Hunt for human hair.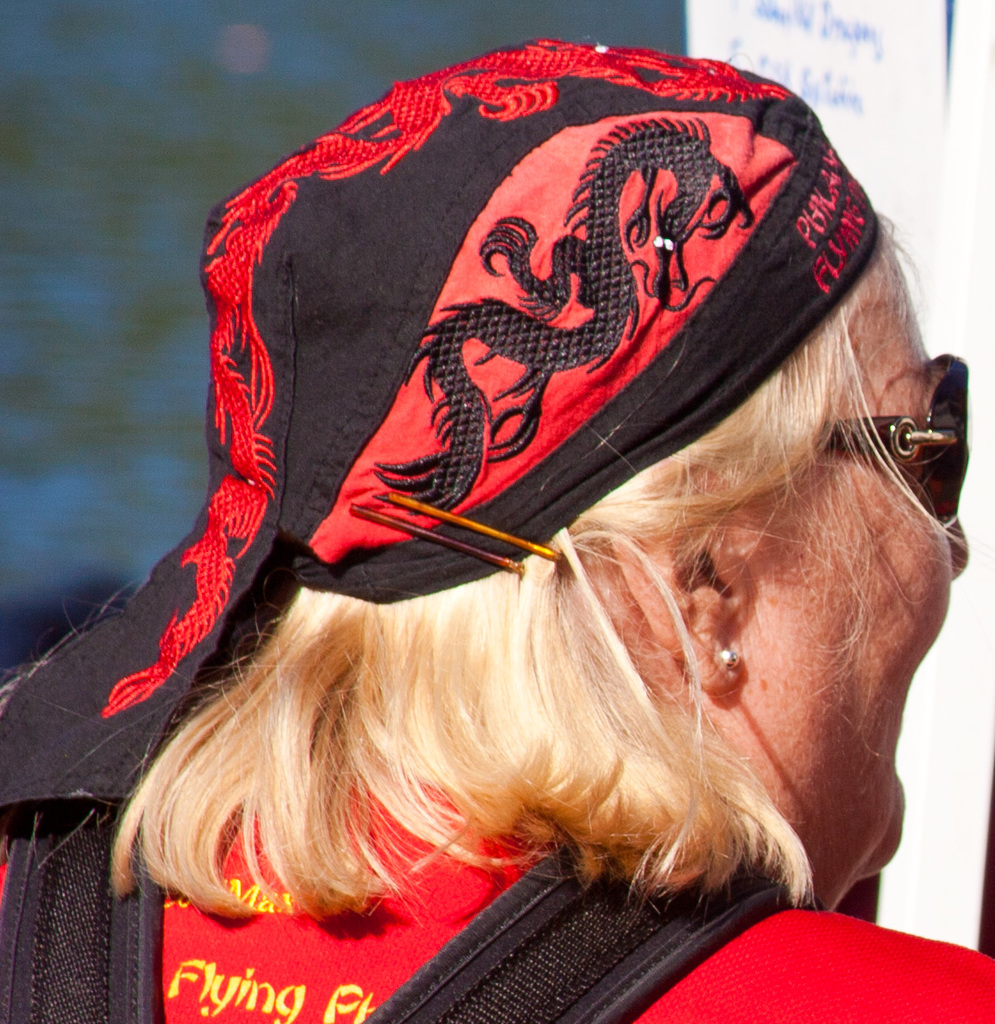
Hunted down at 71,181,982,807.
